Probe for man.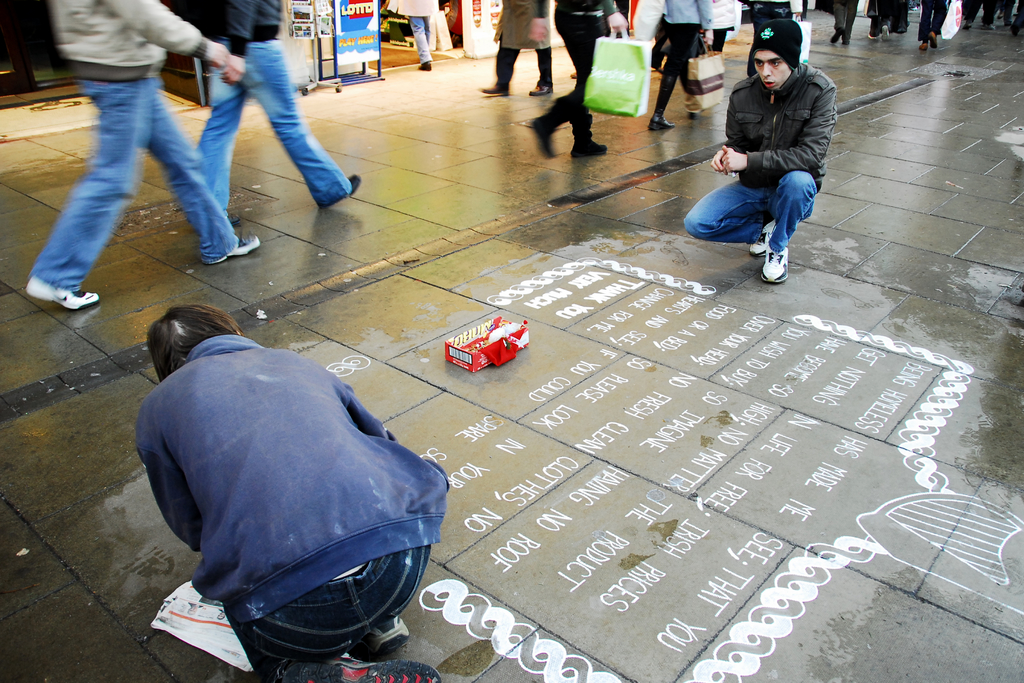
Probe result: BBox(531, 0, 625, 161).
